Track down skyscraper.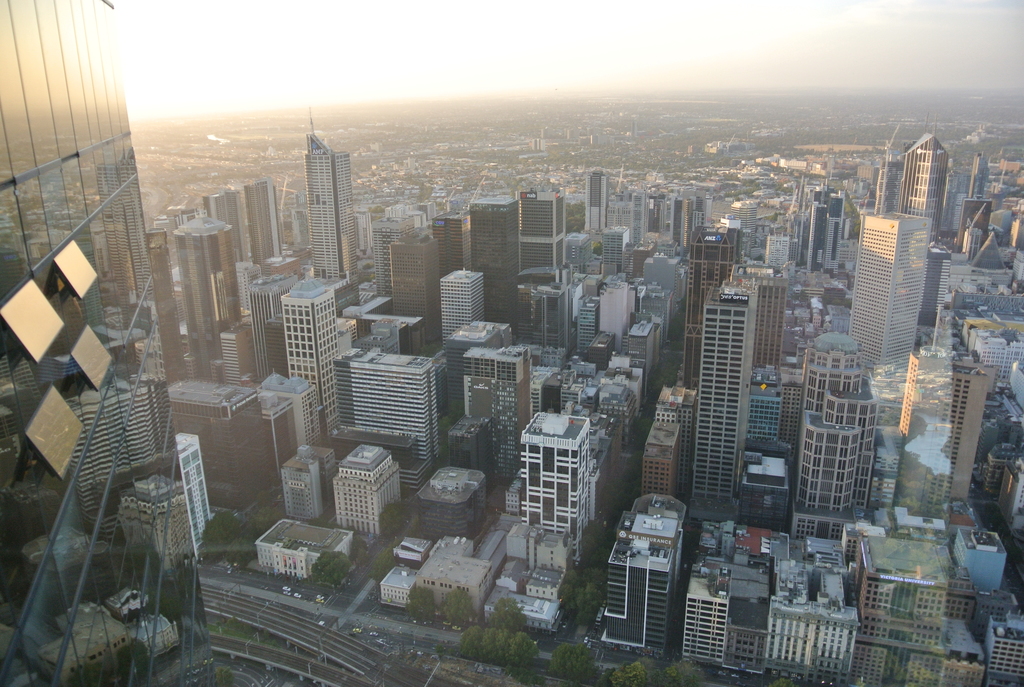
Tracked to [x1=627, y1=315, x2=655, y2=390].
